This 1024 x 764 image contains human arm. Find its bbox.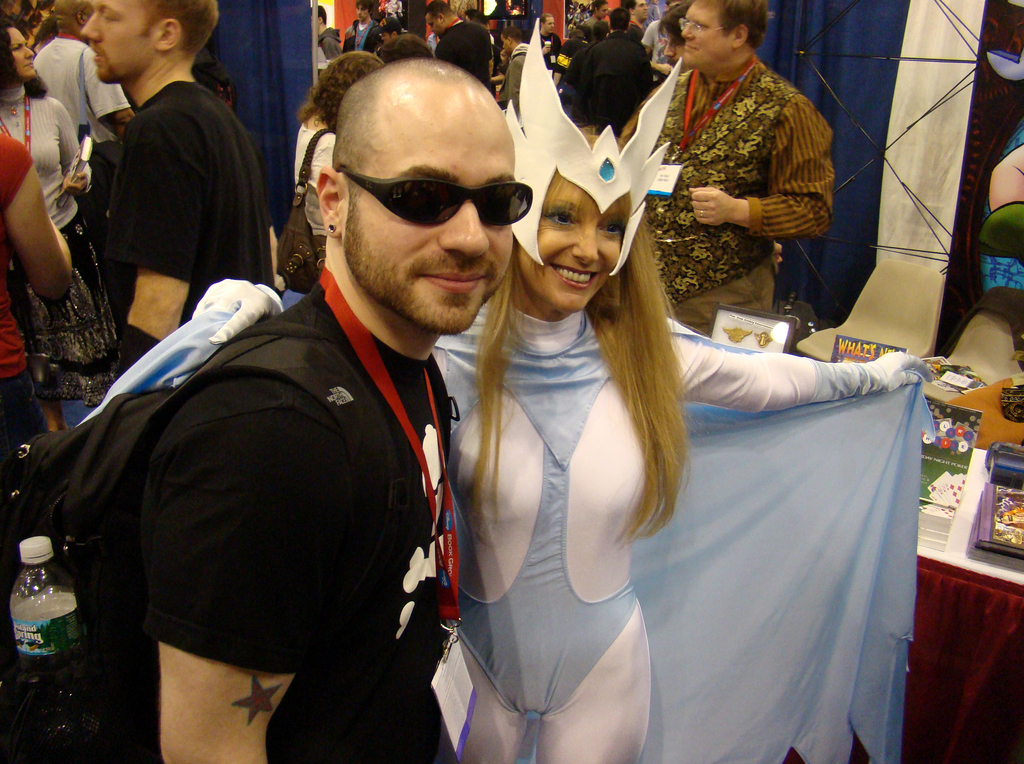
(x1=151, y1=410, x2=367, y2=763).
